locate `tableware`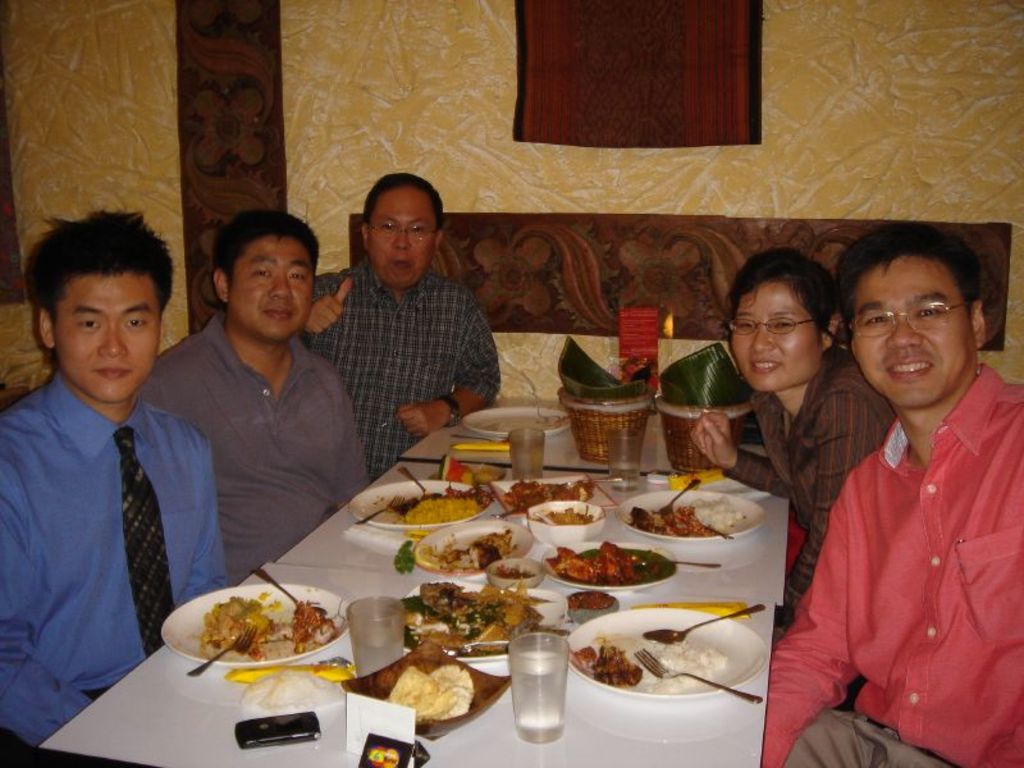
bbox=[609, 476, 760, 547]
